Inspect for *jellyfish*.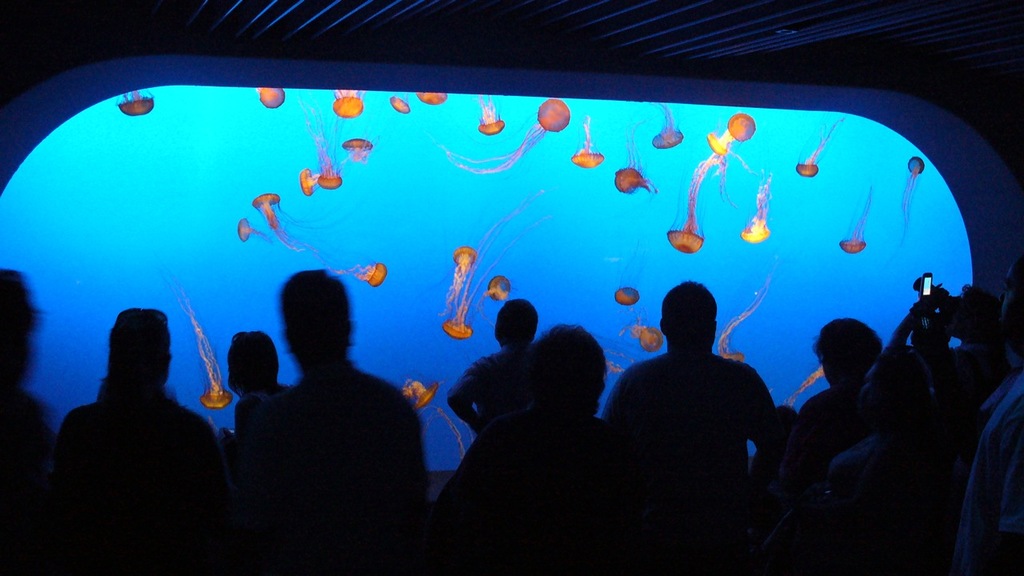
Inspection: <bbox>740, 177, 767, 246</bbox>.
